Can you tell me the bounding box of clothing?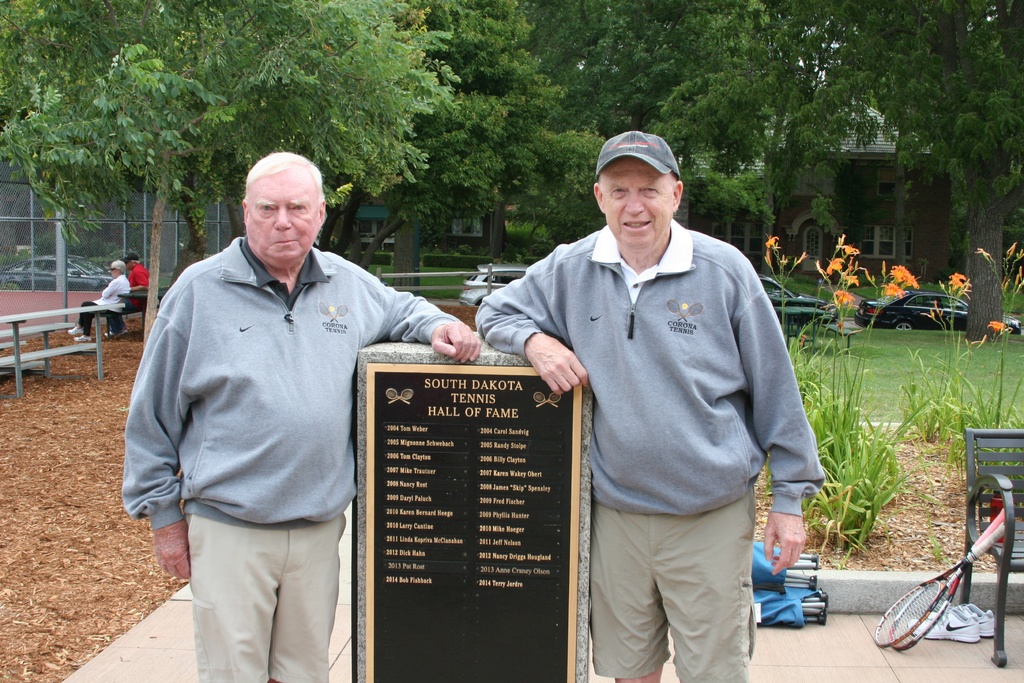
rect(77, 276, 131, 337).
